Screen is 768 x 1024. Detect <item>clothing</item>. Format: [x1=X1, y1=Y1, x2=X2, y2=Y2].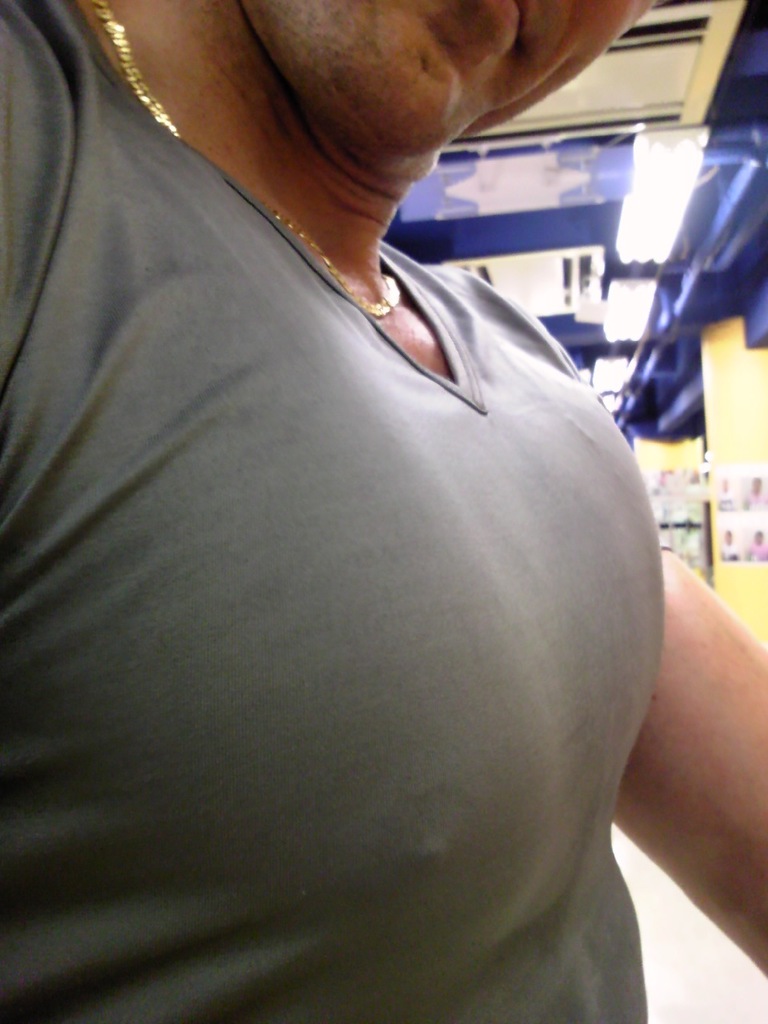
[x1=30, y1=85, x2=690, y2=994].
